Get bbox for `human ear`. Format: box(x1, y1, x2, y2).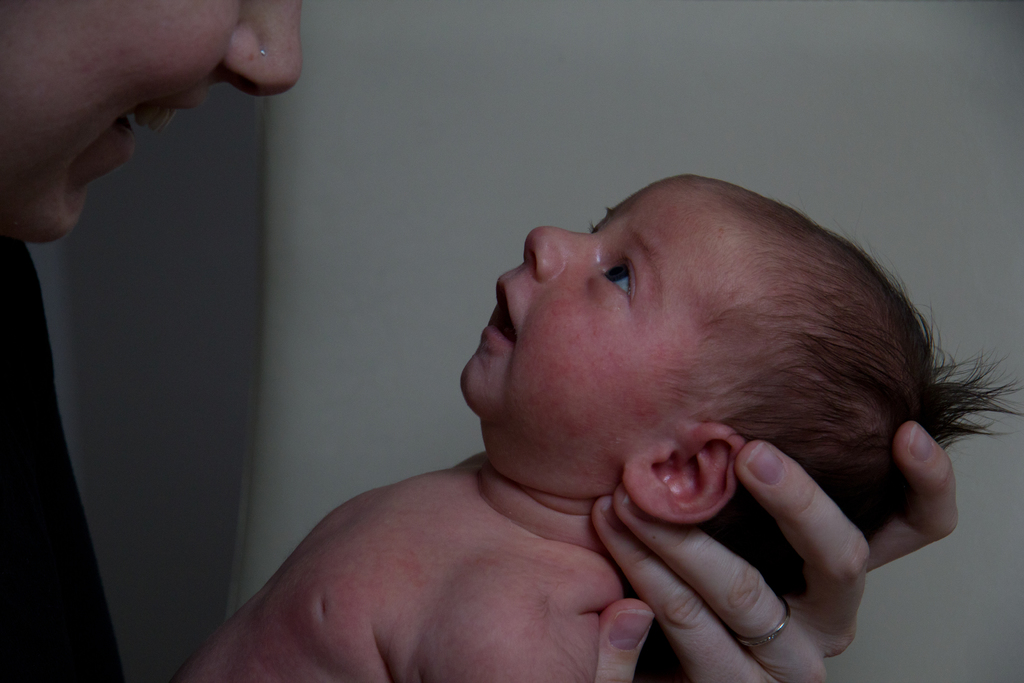
box(622, 422, 746, 523).
